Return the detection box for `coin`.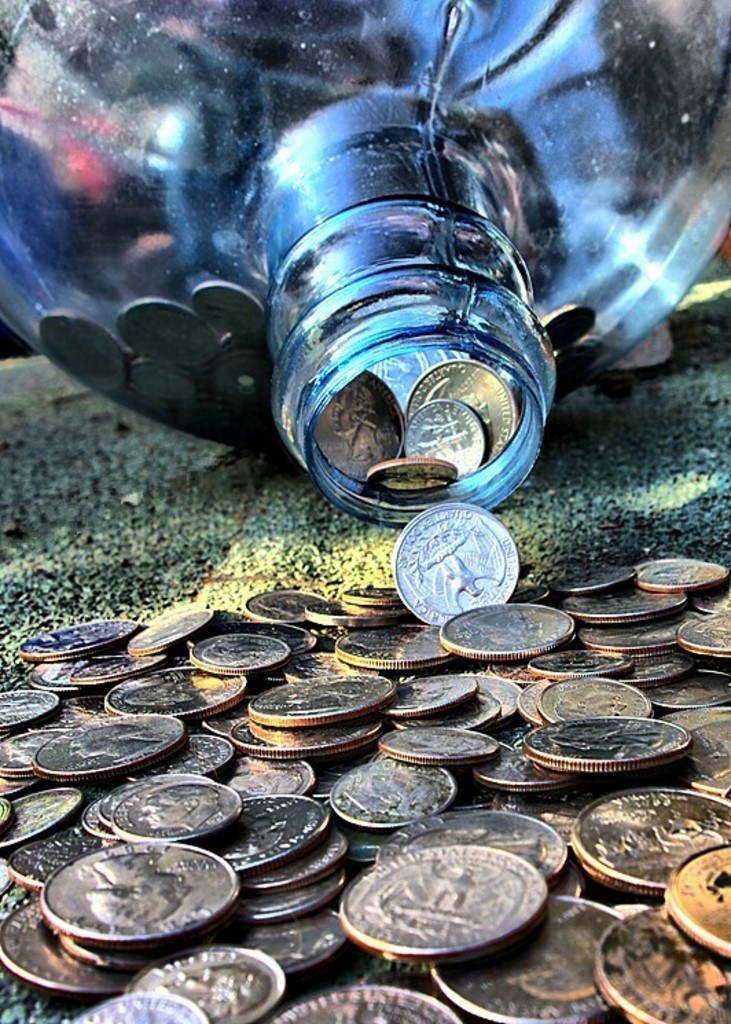
[left=335, top=620, right=460, bottom=668].
